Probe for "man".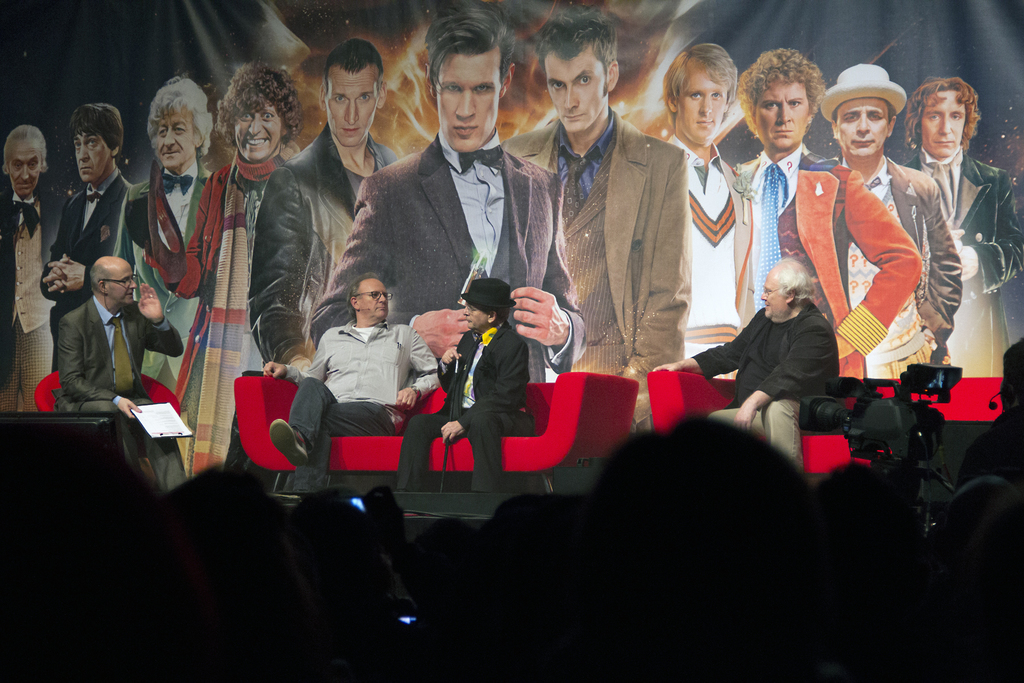
Probe result: 829/65/970/390.
